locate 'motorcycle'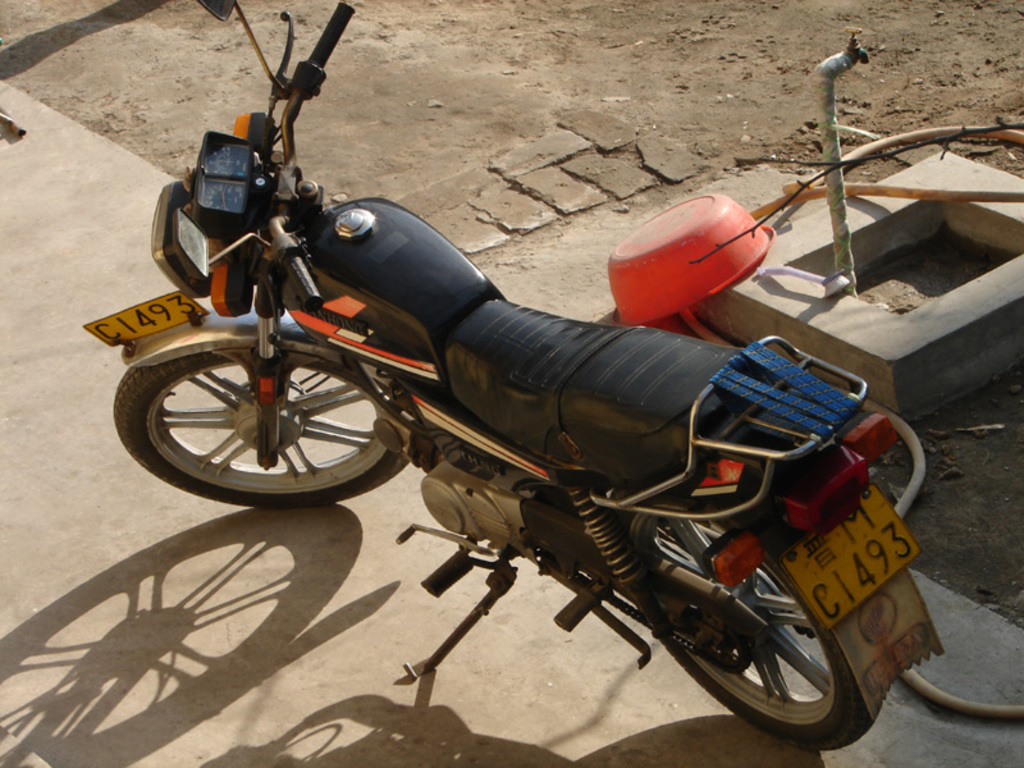
(x1=90, y1=64, x2=925, y2=750)
